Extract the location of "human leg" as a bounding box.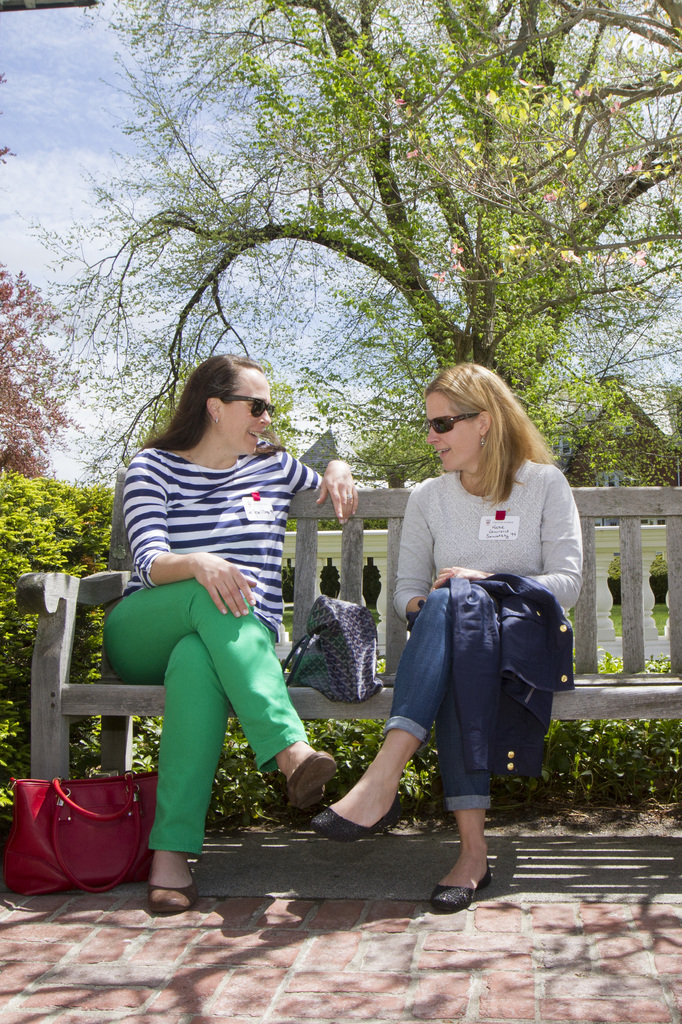
[x1=309, y1=580, x2=522, y2=920].
